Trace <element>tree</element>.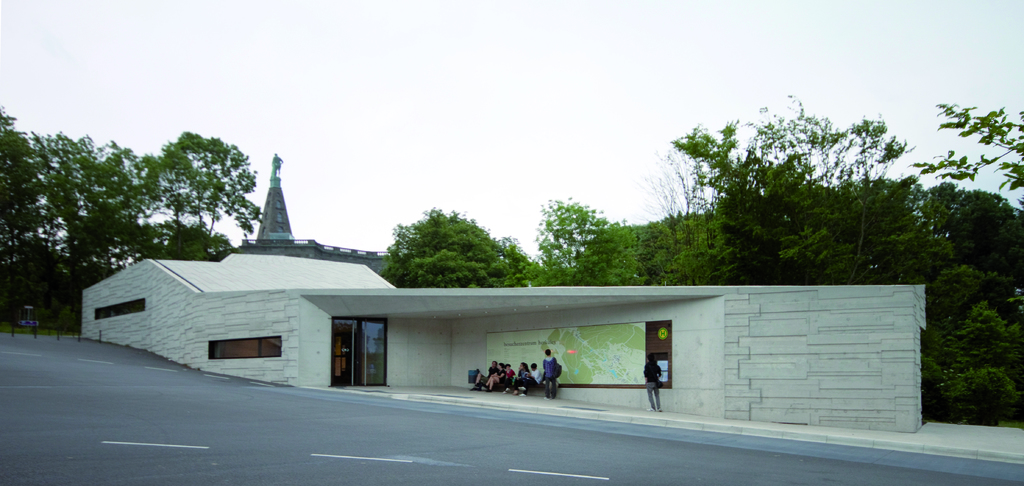
Traced to BBox(908, 101, 1023, 199).
